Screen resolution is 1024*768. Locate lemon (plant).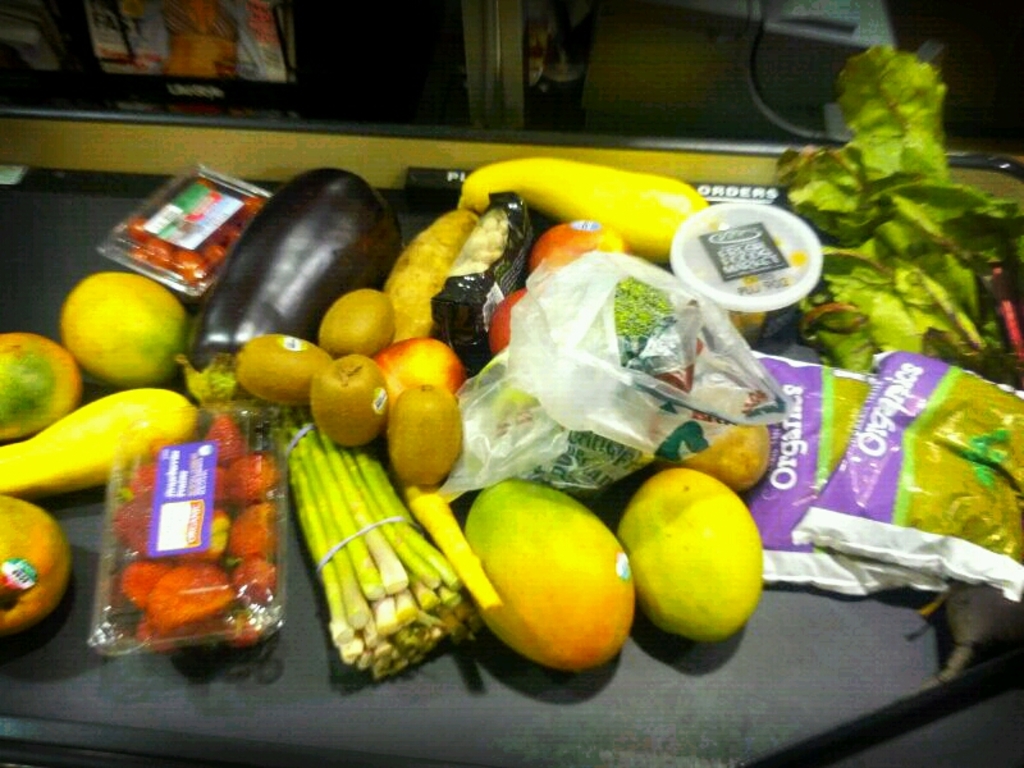
x1=622, y1=471, x2=764, y2=641.
